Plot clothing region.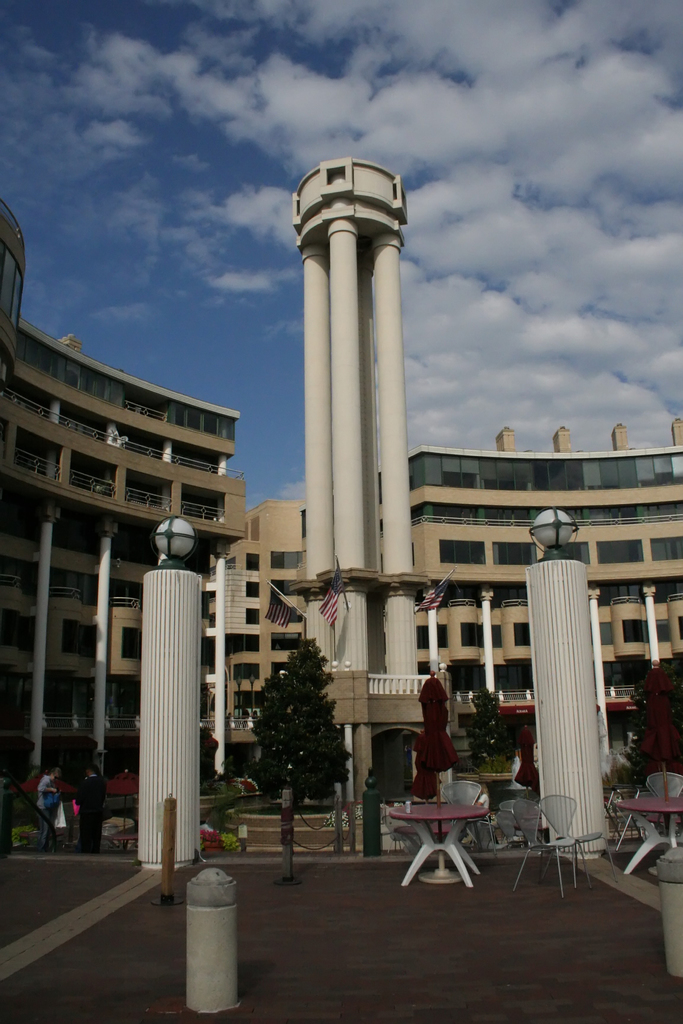
Plotted at (77, 771, 106, 851).
